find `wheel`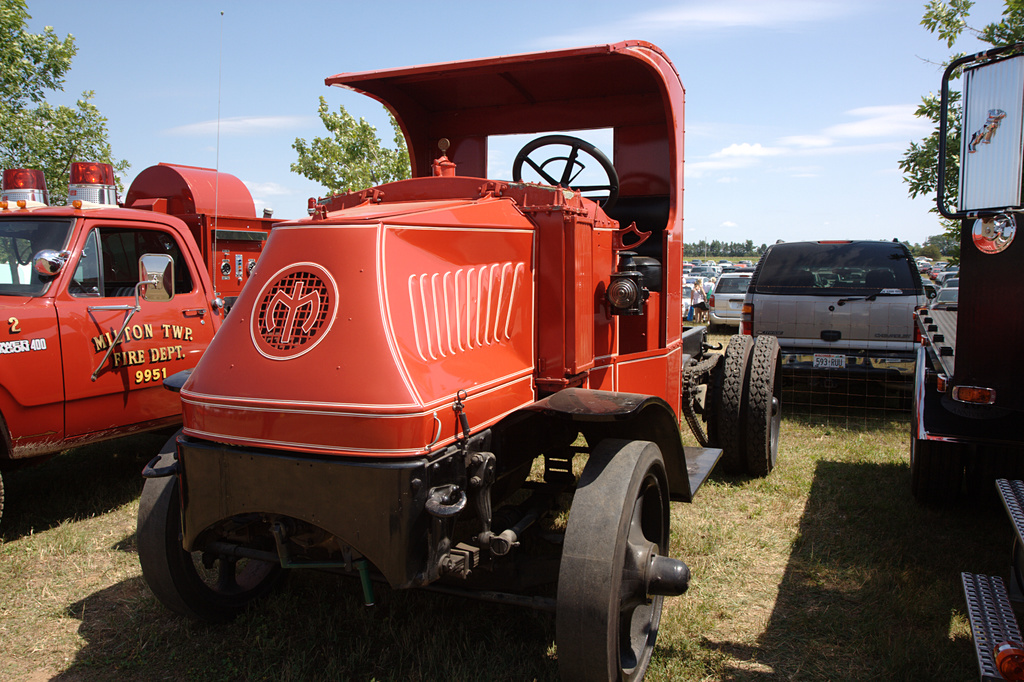
l=557, t=438, r=670, b=681
